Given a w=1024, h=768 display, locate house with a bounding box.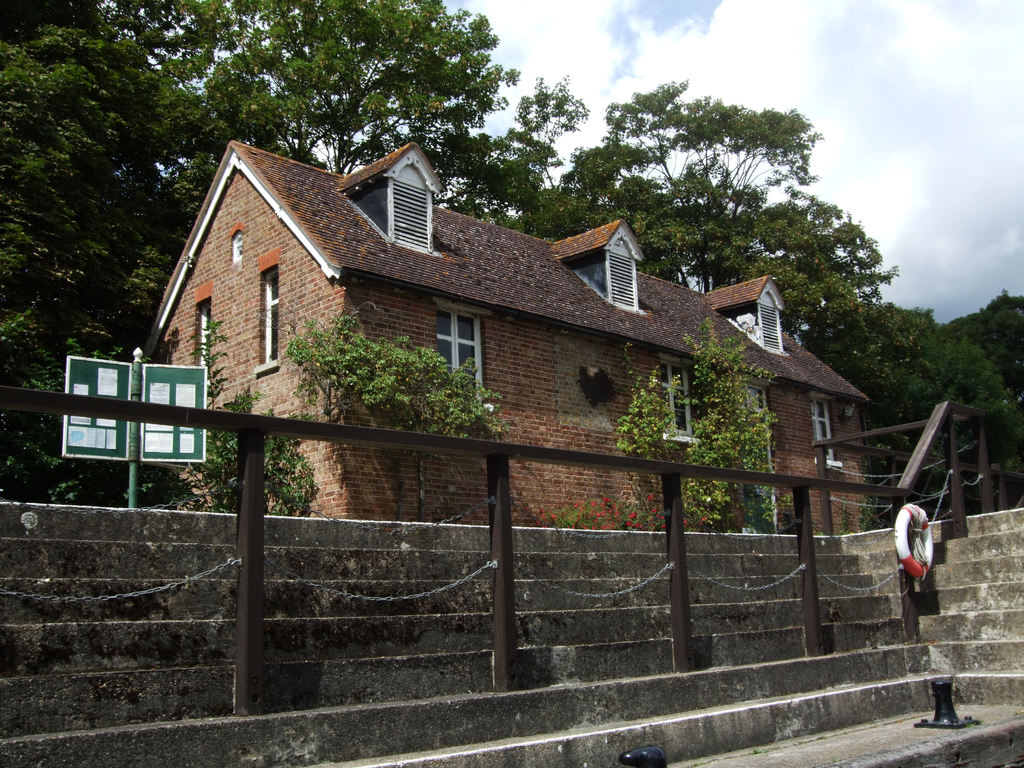
Located: BBox(140, 147, 866, 537).
